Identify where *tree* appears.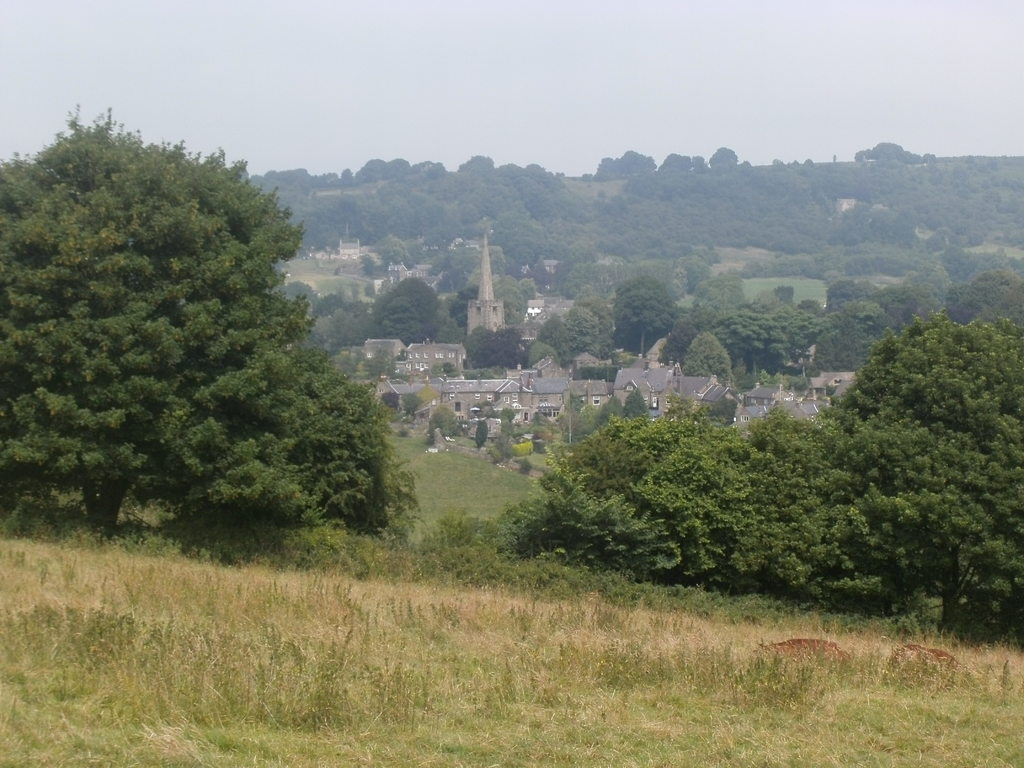
Appears at [399,393,428,419].
